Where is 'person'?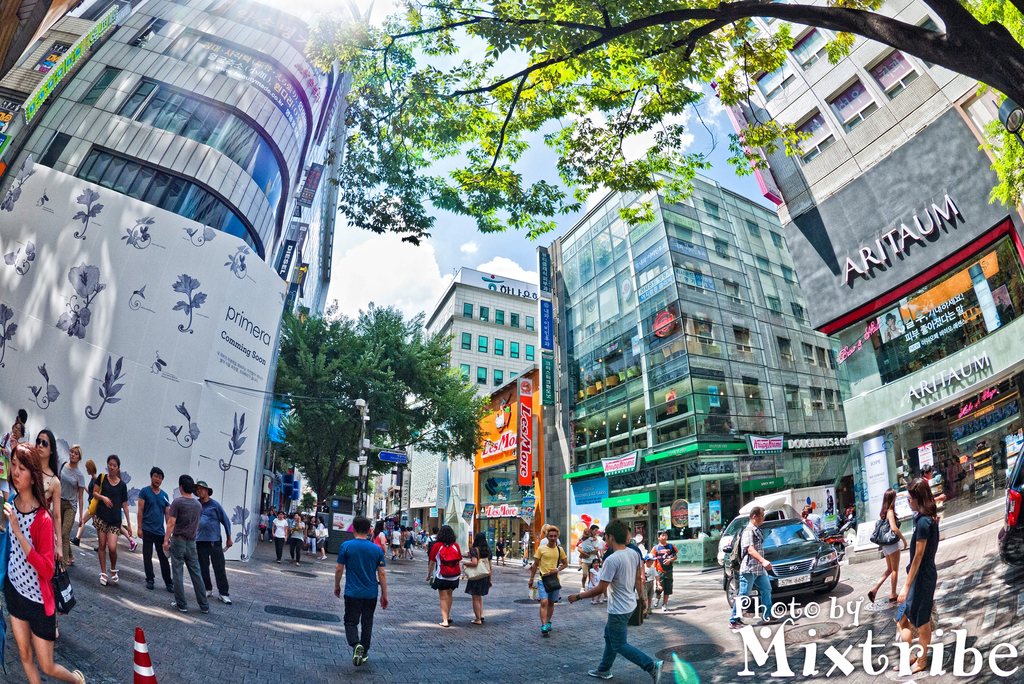
Rect(866, 488, 909, 603).
